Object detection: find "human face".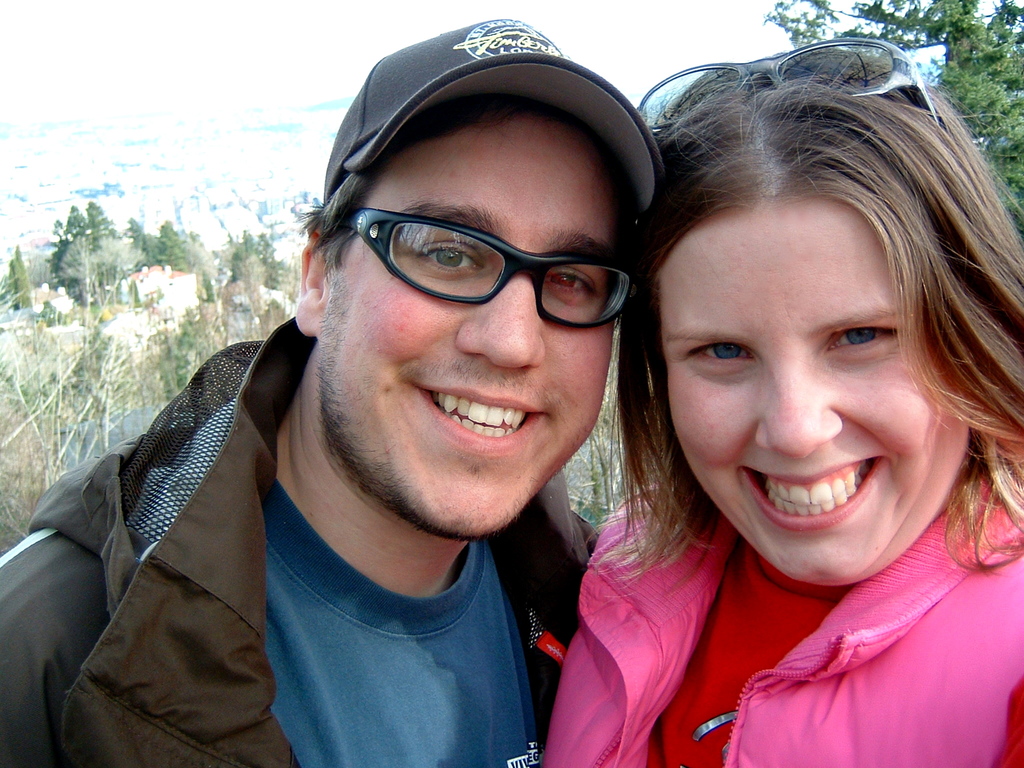
[669, 200, 975, 590].
